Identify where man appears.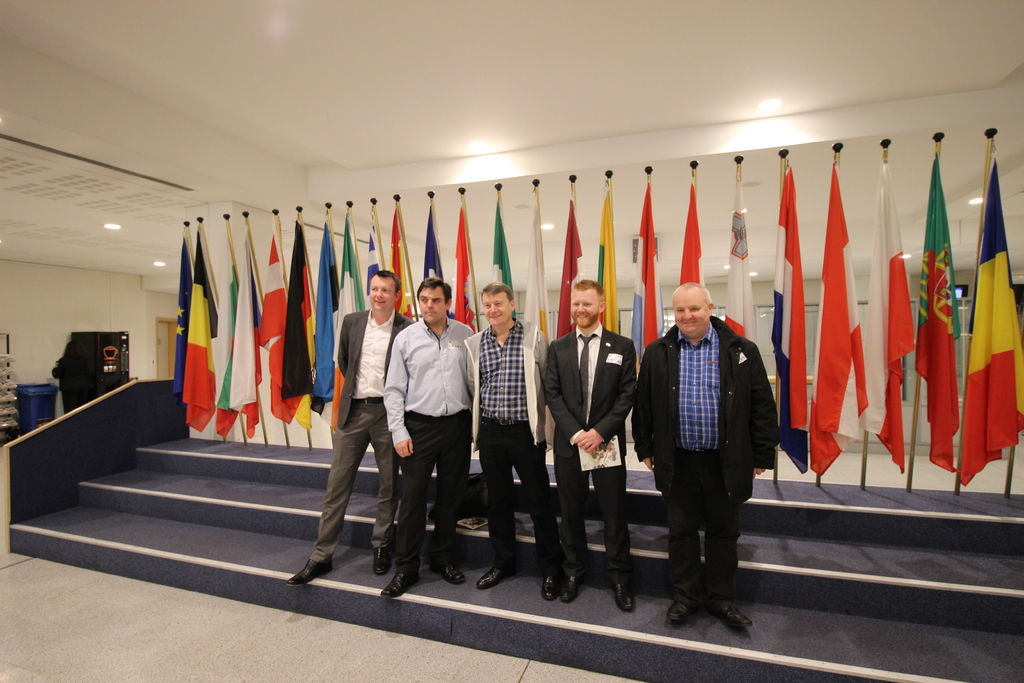
Appears at x1=543 y1=279 x2=641 y2=611.
